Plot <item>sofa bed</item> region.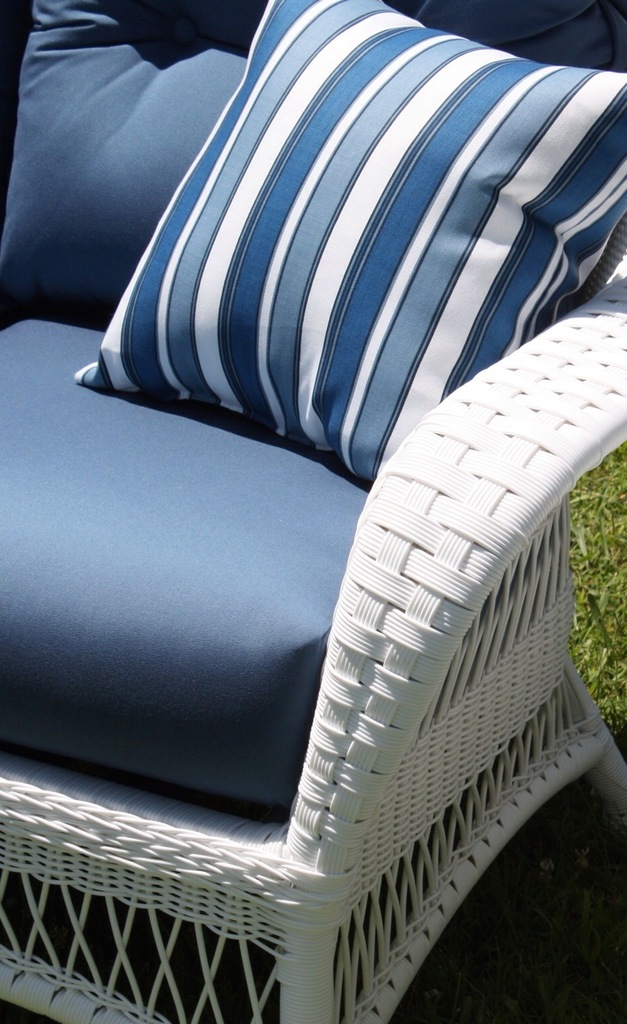
Plotted at <box>0,0,626,827</box>.
